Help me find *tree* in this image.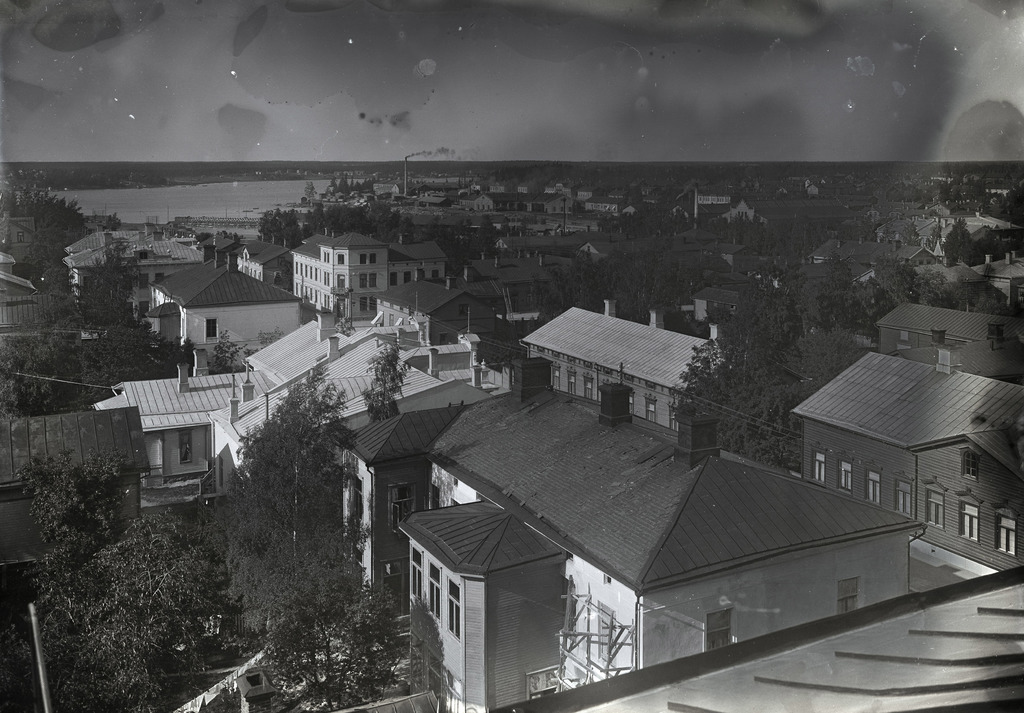
Found it: select_region(871, 278, 890, 337).
